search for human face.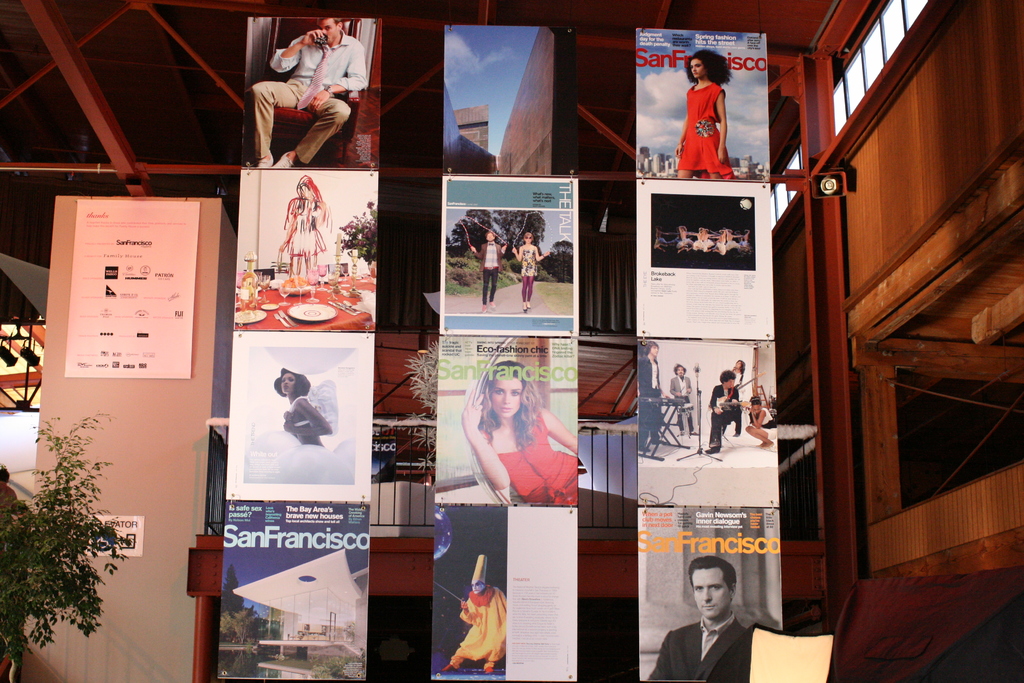
Found at {"x1": 279, "y1": 373, "x2": 296, "y2": 395}.
